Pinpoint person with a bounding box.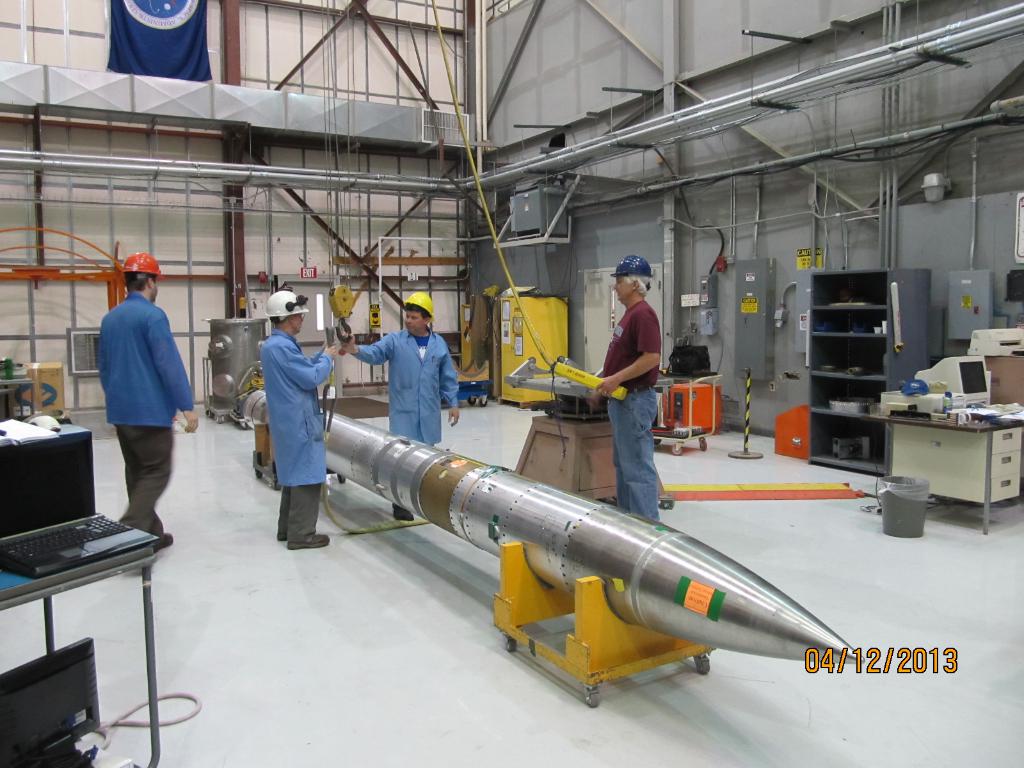
detection(264, 292, 335, 547).
